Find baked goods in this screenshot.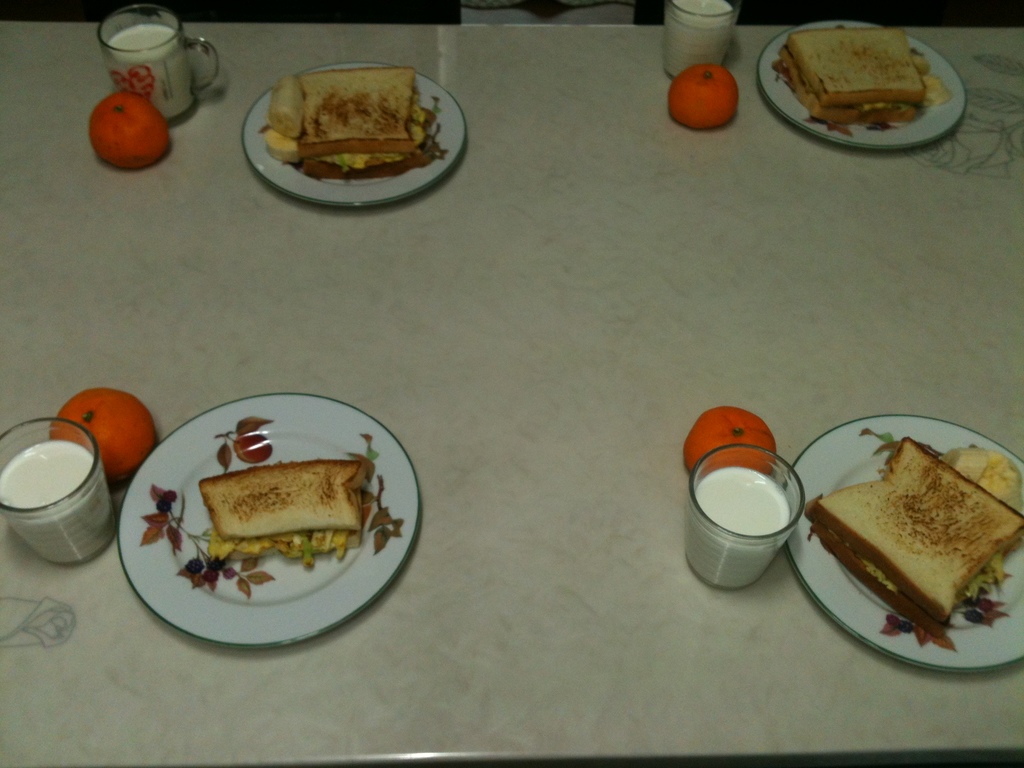
The bounding box for baked goods is [x1=293, y1=63, x2=433, y2=180].
